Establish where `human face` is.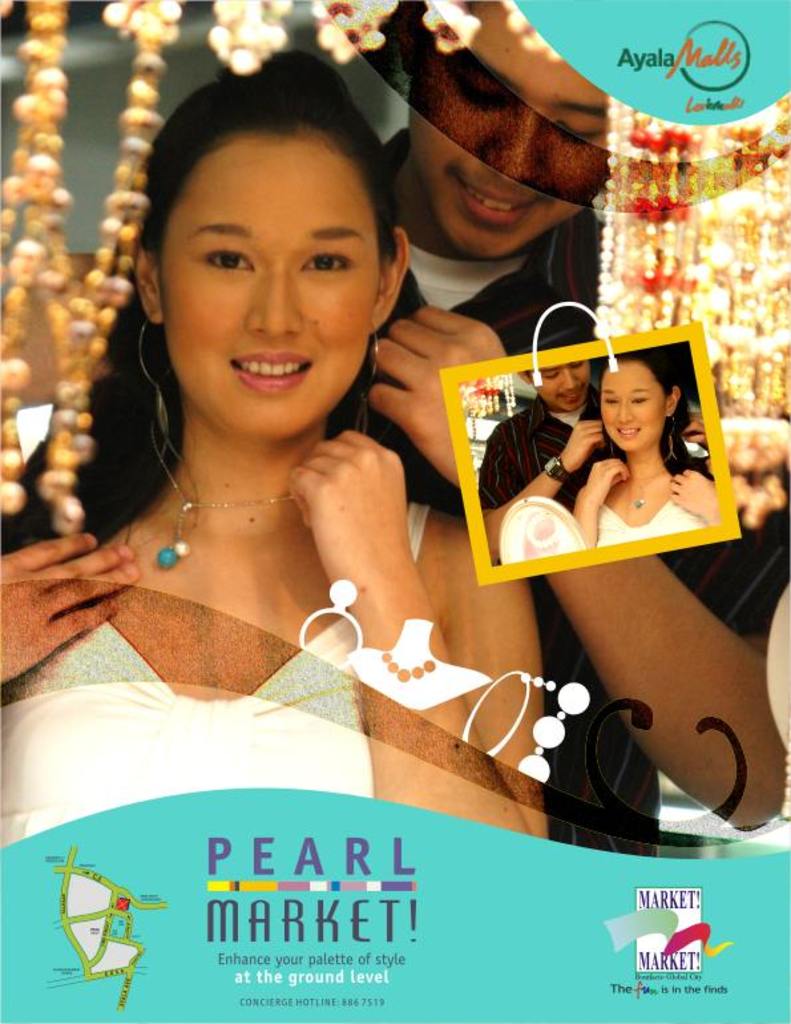
Established at [left=412, top=0, right=612, bottom=251].
